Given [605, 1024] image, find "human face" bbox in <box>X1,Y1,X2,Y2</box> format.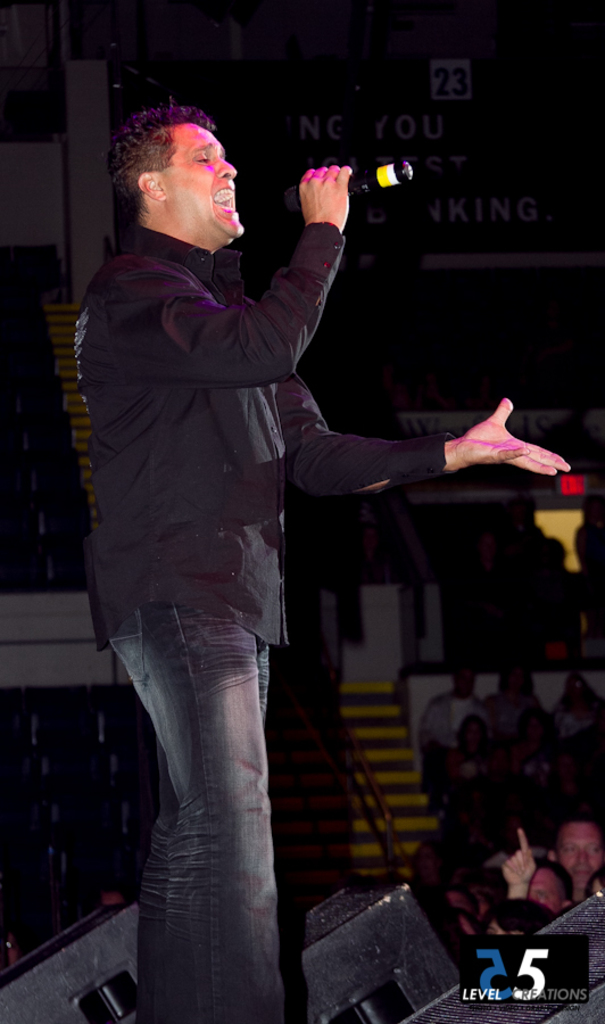
<box>161,116,245,239</box>.
